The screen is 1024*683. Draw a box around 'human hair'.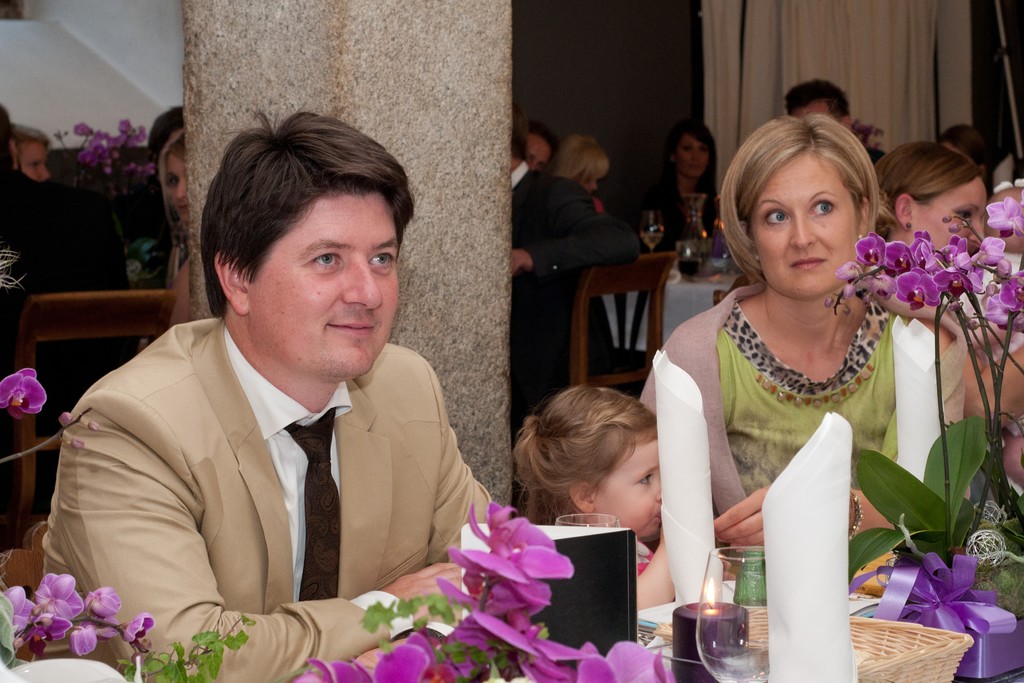
<region>785, 72, 854, 120</region>.
